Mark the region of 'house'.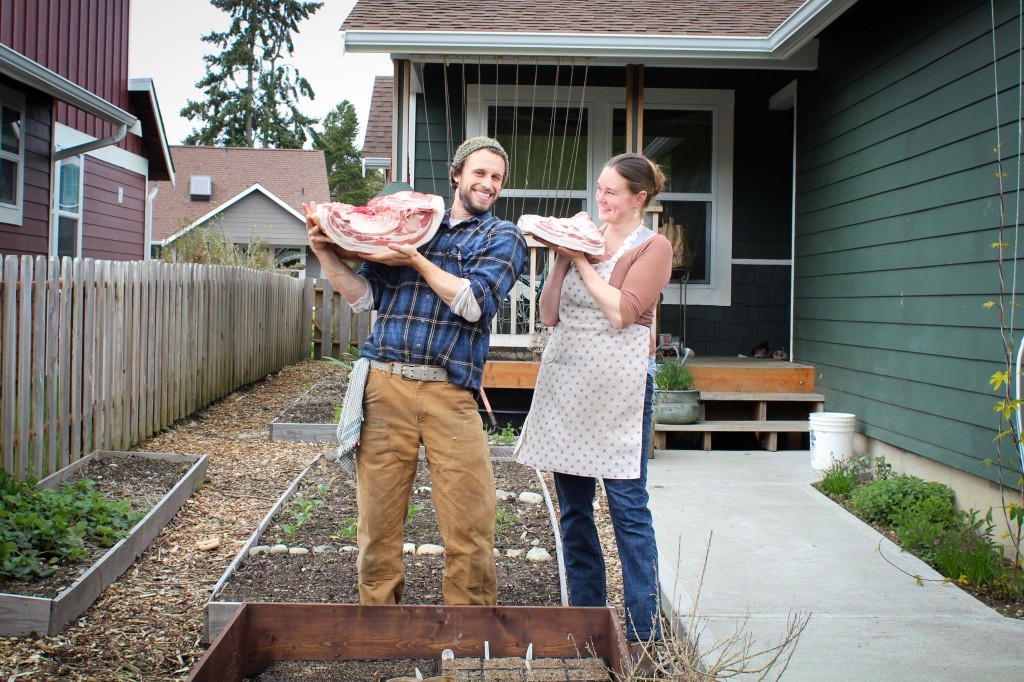
Region: rect(0, 0, 172, 342).
